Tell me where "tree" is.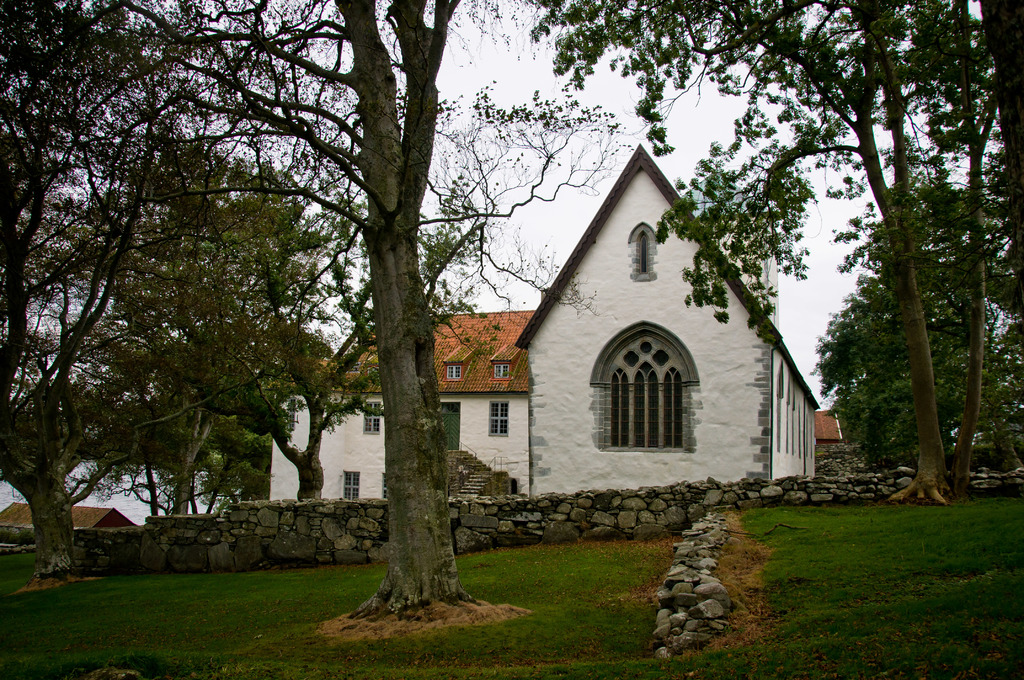
"tree" is at [left=516, top=0, right=1002, bottom=506].
